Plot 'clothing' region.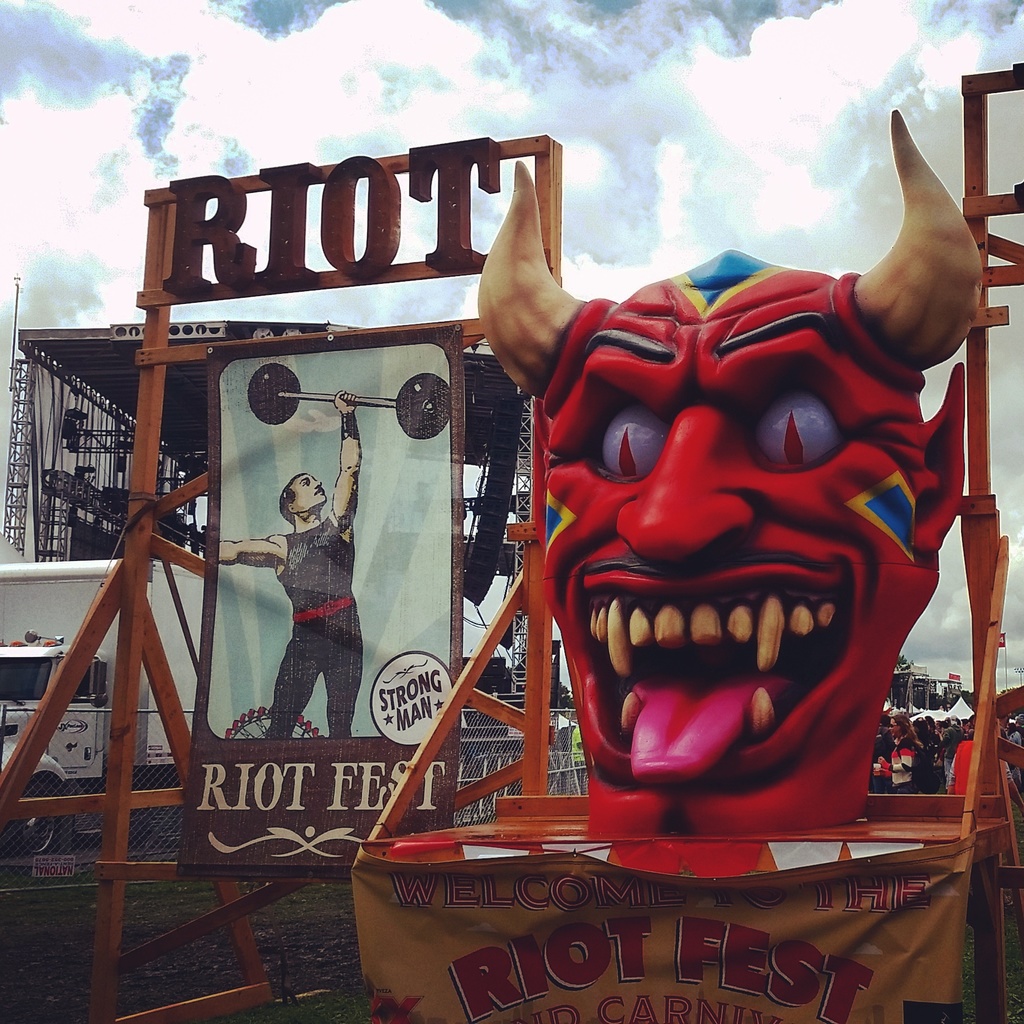
Plotted at [269, 510, 356, 744].
